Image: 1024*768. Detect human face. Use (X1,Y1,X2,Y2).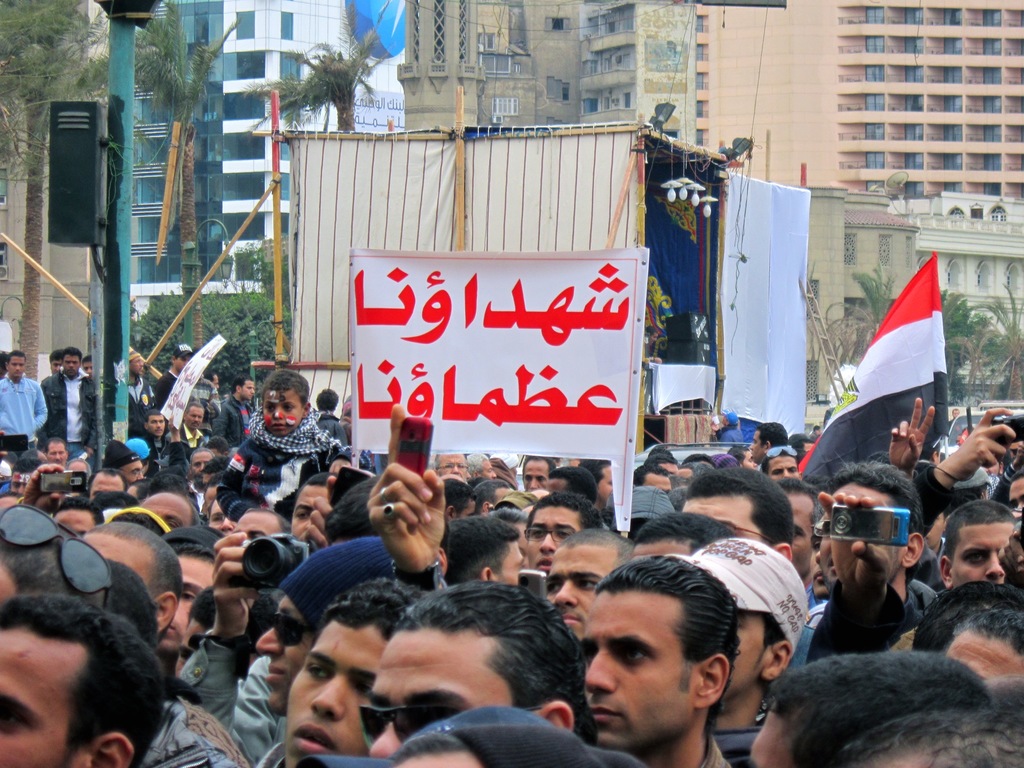
(131,356,143,376).
